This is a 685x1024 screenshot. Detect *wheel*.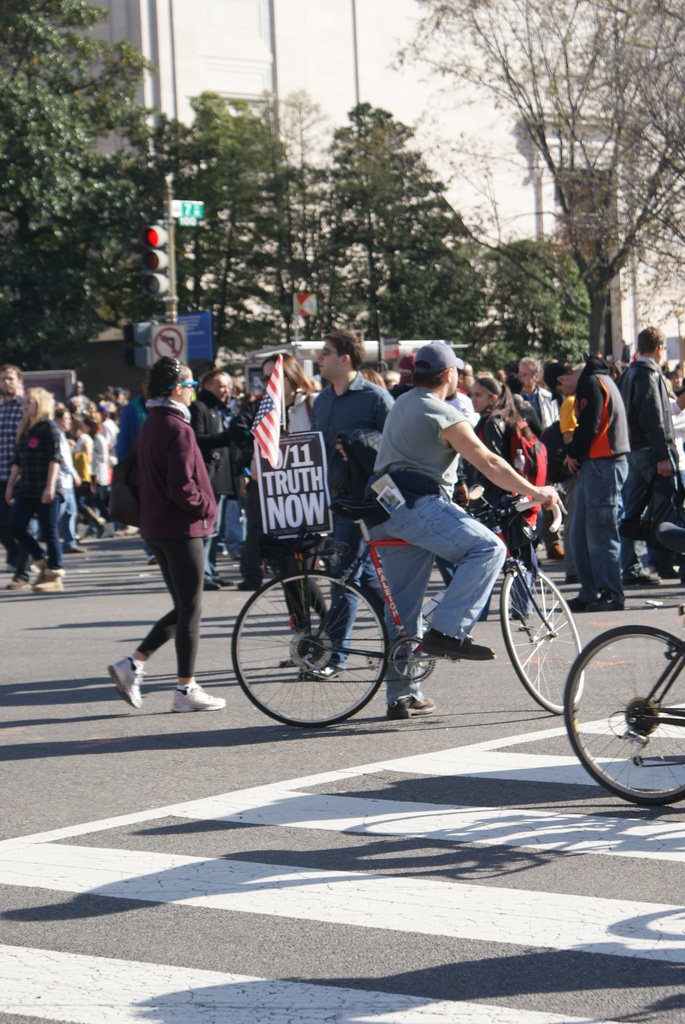
[left=390, top=637, right=440, bottom=683].
